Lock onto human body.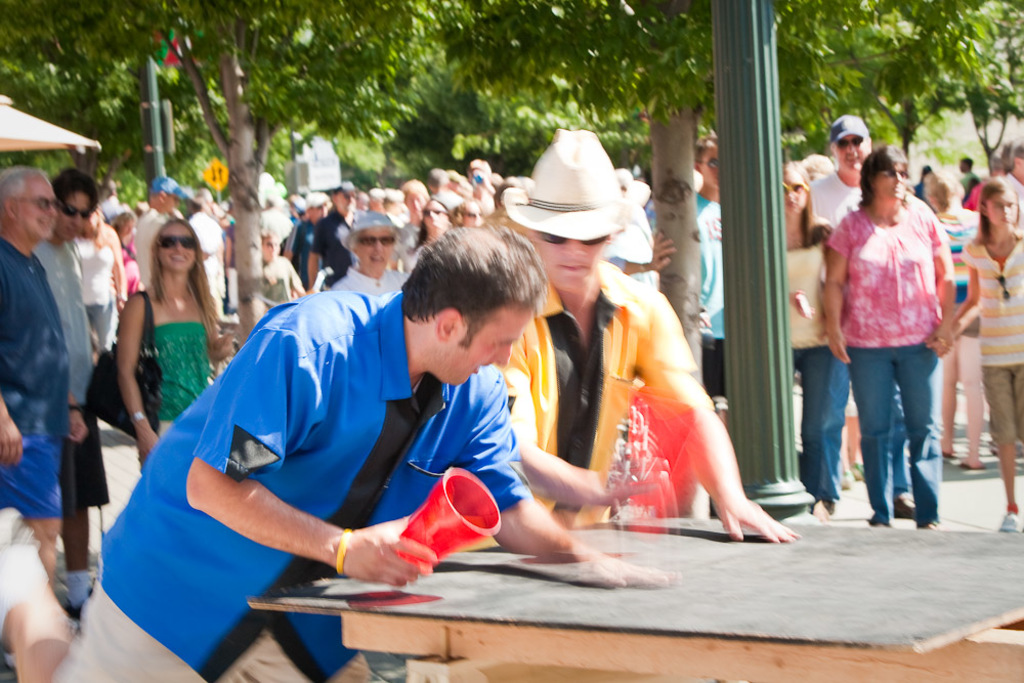
Locked: bbox(116, 219, 217, 469).
